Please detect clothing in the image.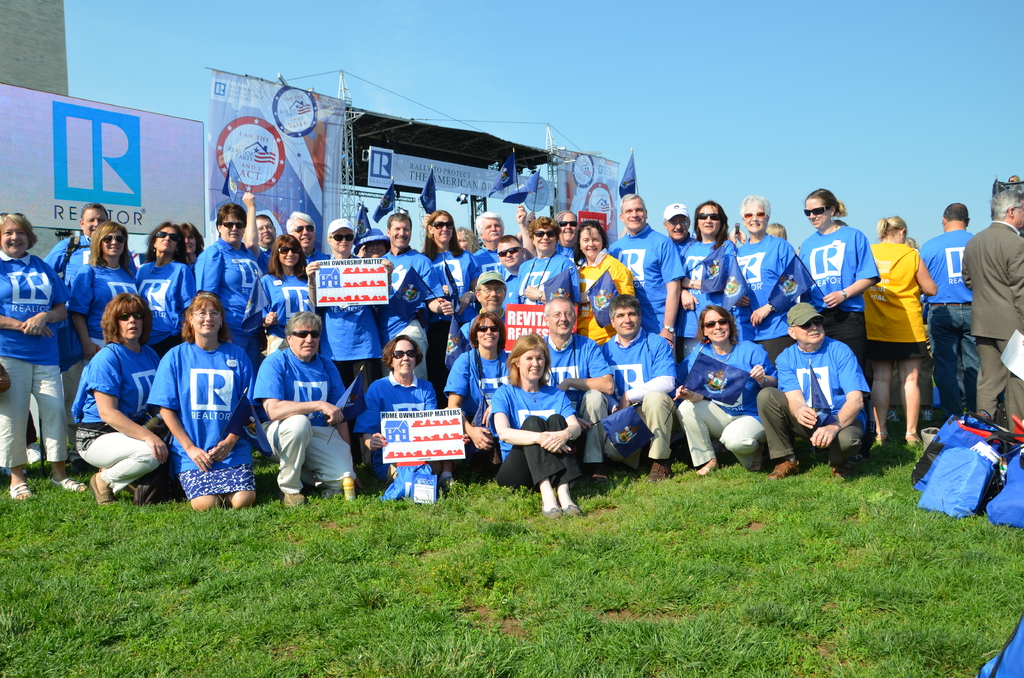
bbox=(150, 346, 256, 499).
